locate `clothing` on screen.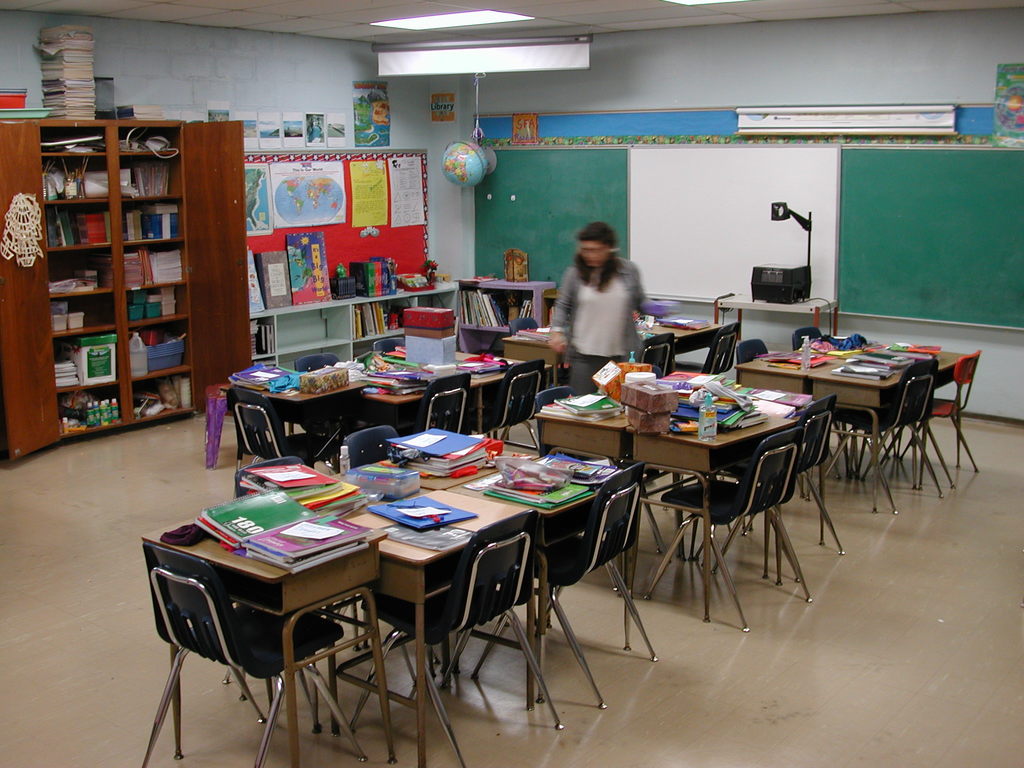
On screen at BBox(547, 250, 668, 398).
